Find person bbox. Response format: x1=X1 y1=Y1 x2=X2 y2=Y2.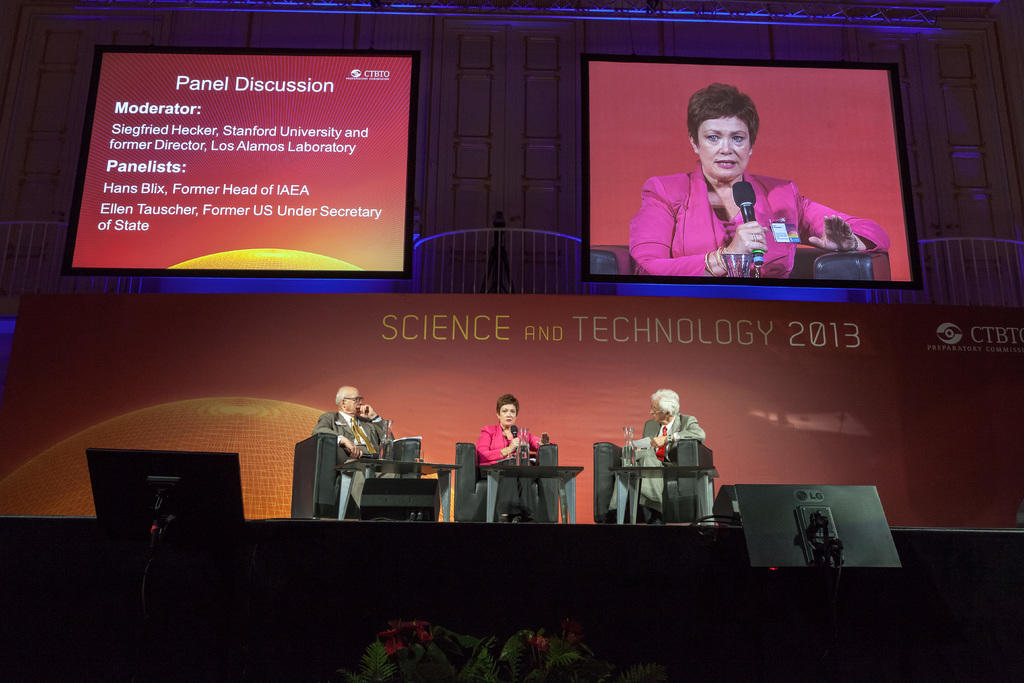
x1=628 y1=80 x2=890 y2=275.
